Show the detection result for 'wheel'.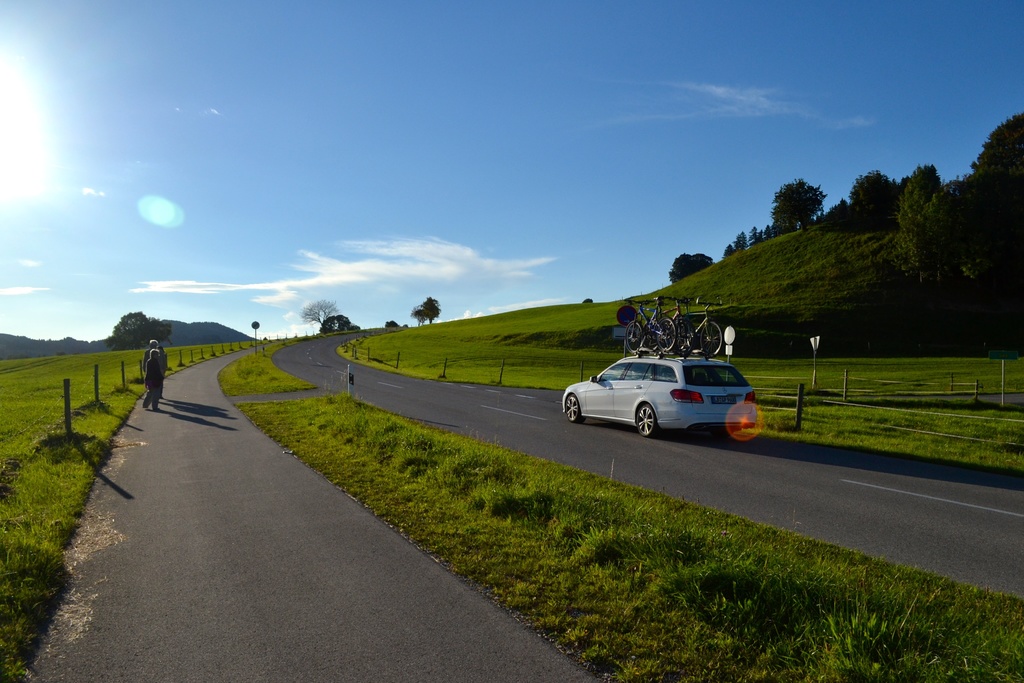
box=[668, 317, 693, 353].
